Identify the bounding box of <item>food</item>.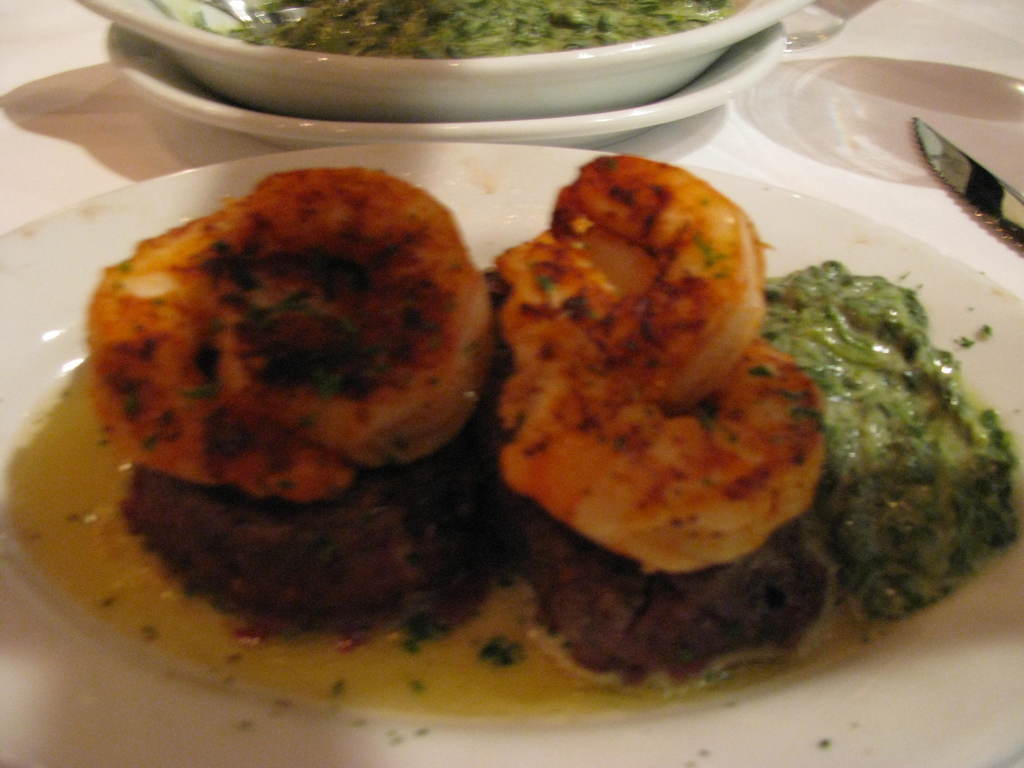
81/171/502/536.
